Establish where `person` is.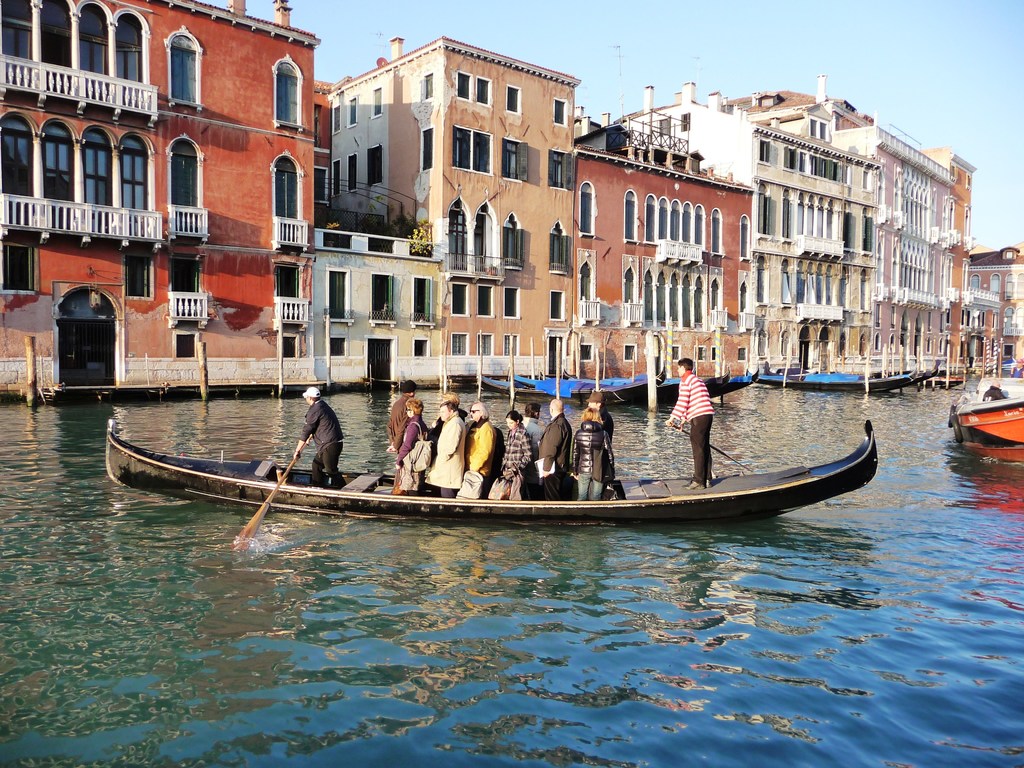
Established at 461,400,507,494.
